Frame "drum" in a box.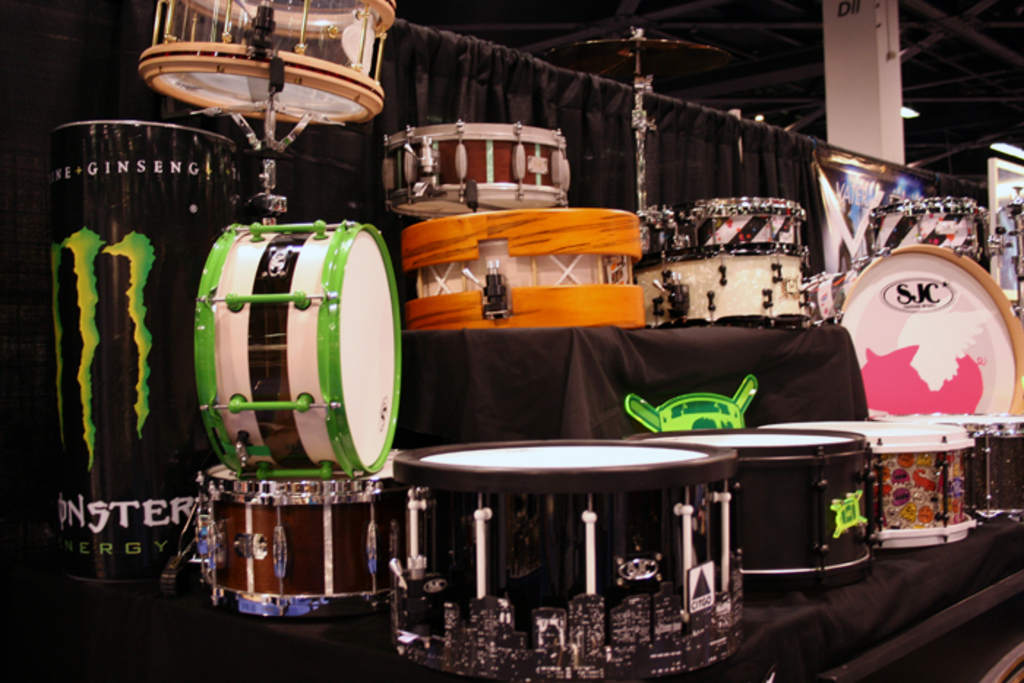
Rect(138, 0, 395, 132).
